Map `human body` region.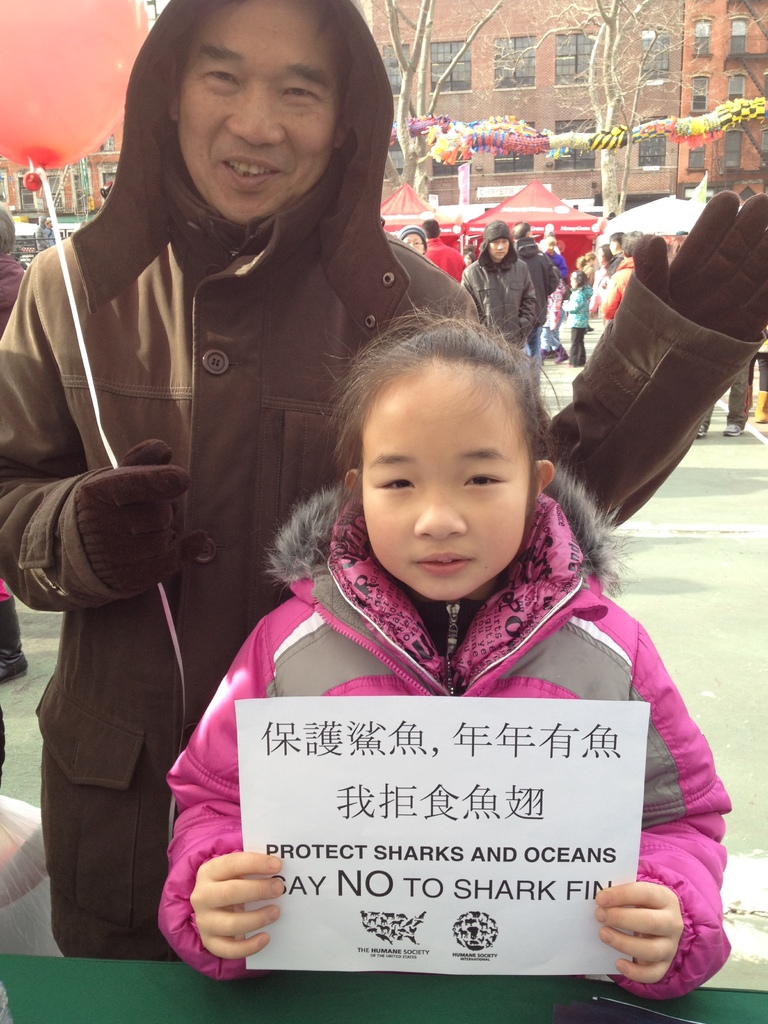
Mapped to (564, 267, 590, 369).
